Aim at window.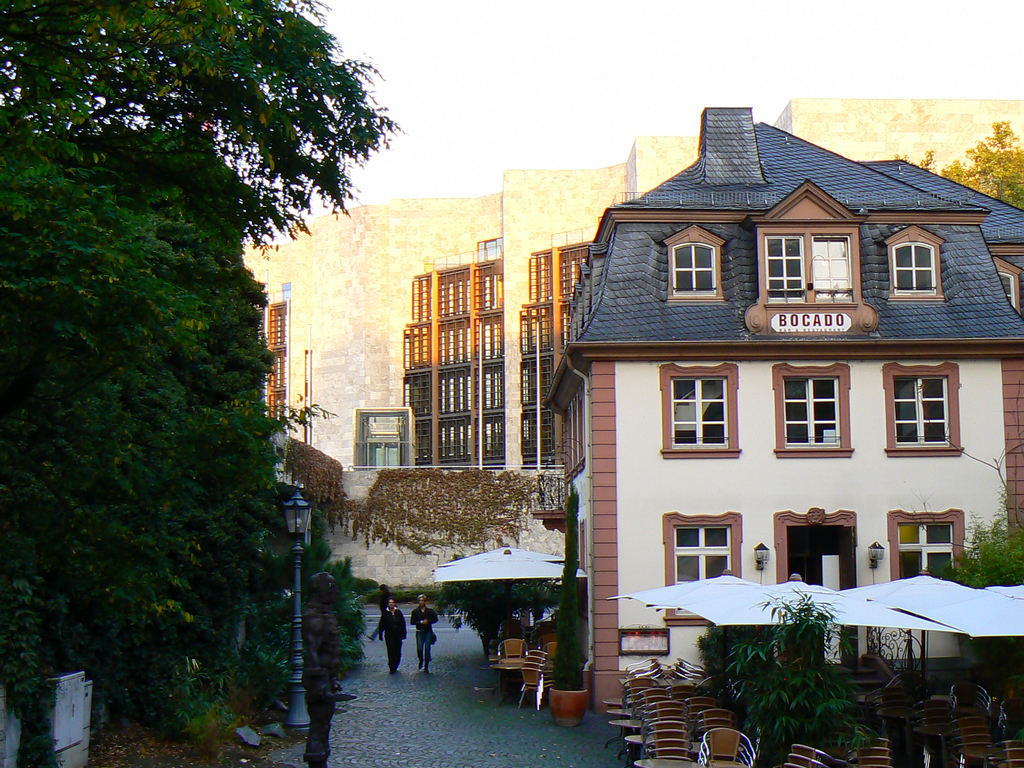
Aimed at region(666, 225, 726, 303).
